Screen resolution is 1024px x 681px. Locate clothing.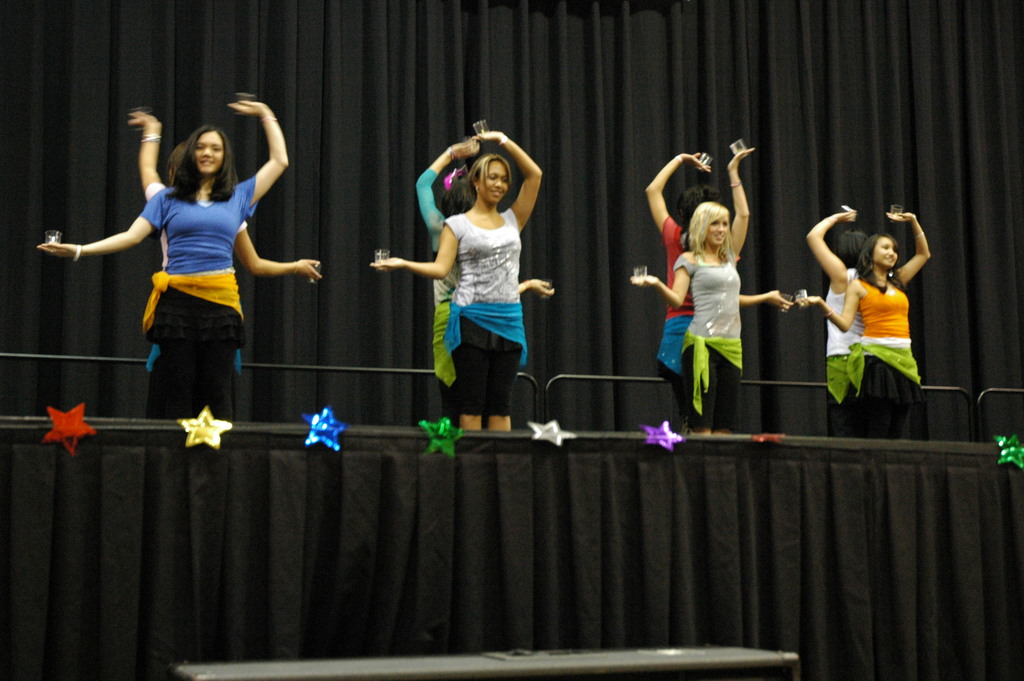
locate(415, 170, 460, 427).
